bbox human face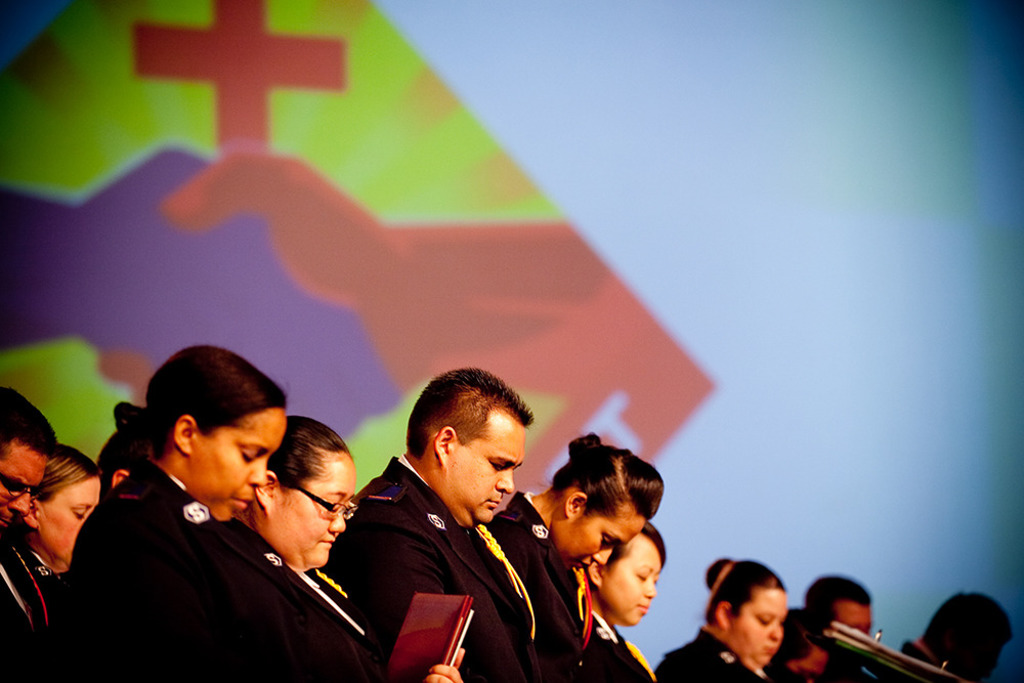
274,453,354,568
